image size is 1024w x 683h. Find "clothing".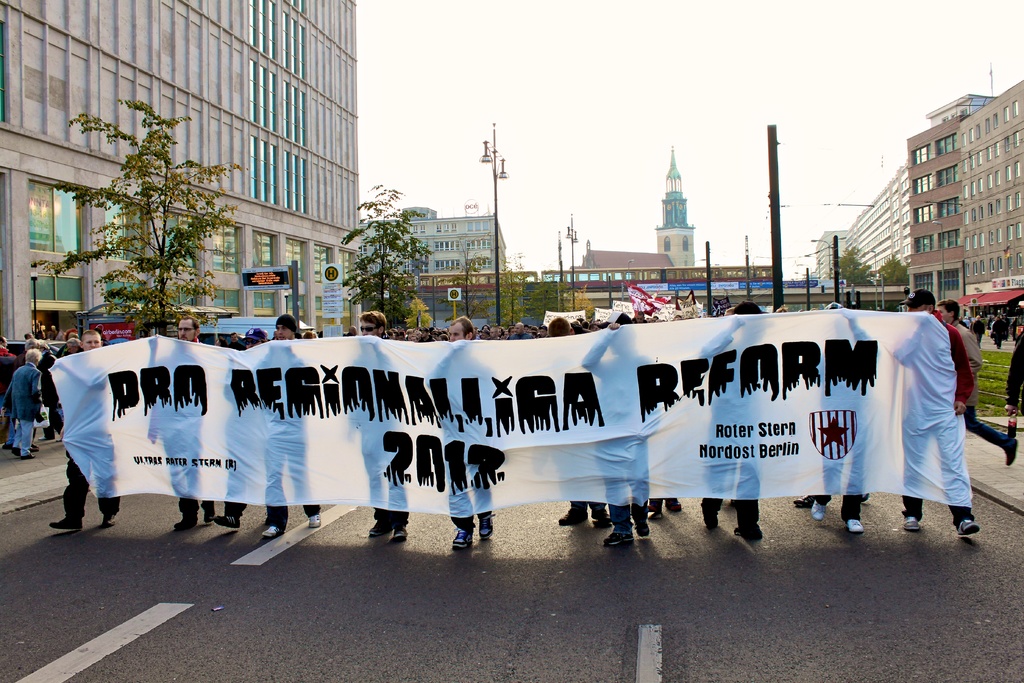
bbox=[305, 503, 321, 518].
